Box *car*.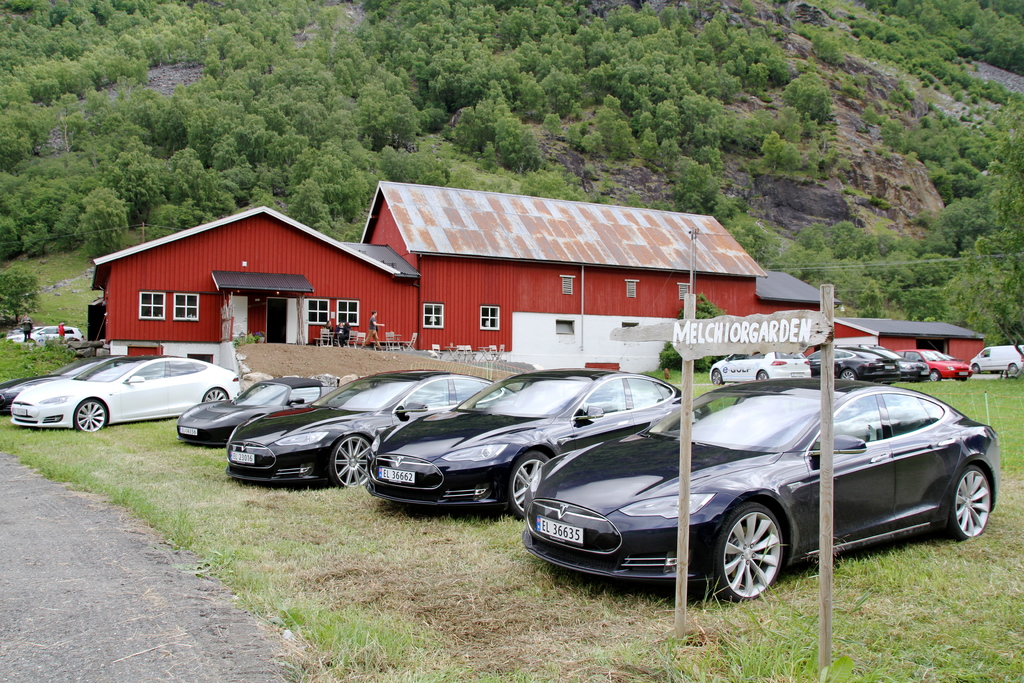
box=[12, 356, 241, 432].
